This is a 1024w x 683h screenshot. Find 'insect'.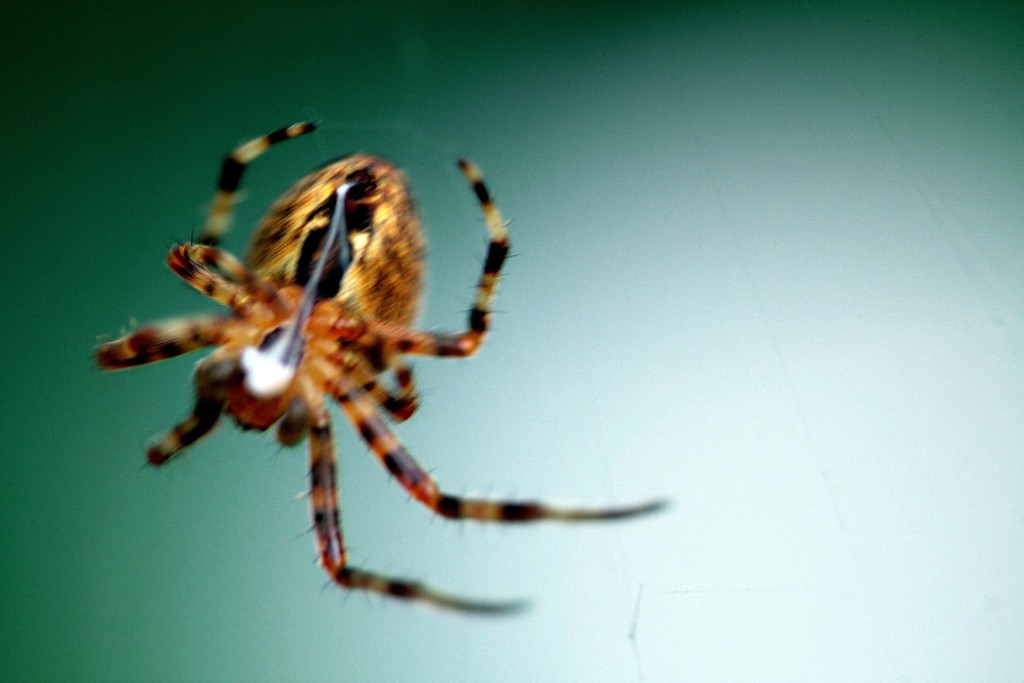
Bounding box: Rect(89, 120, 673, 620).
